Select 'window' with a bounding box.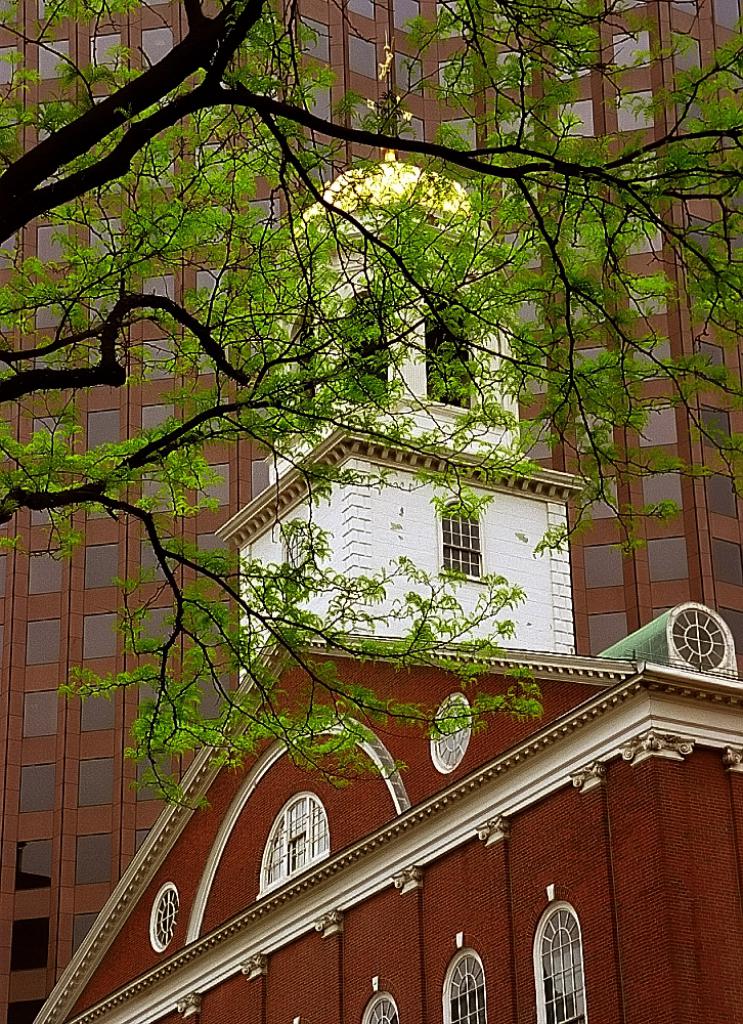
BBox(19, 761, 56, 819).
